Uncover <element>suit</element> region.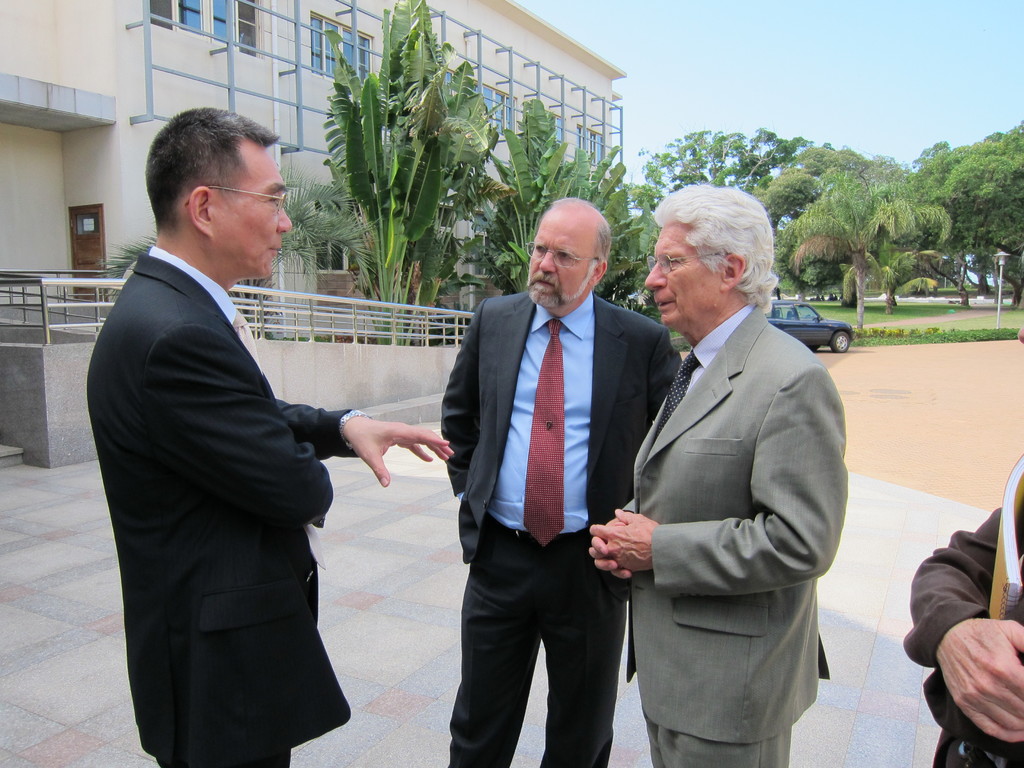
Uncovered: bbox=(95, 124, 390, 767).
